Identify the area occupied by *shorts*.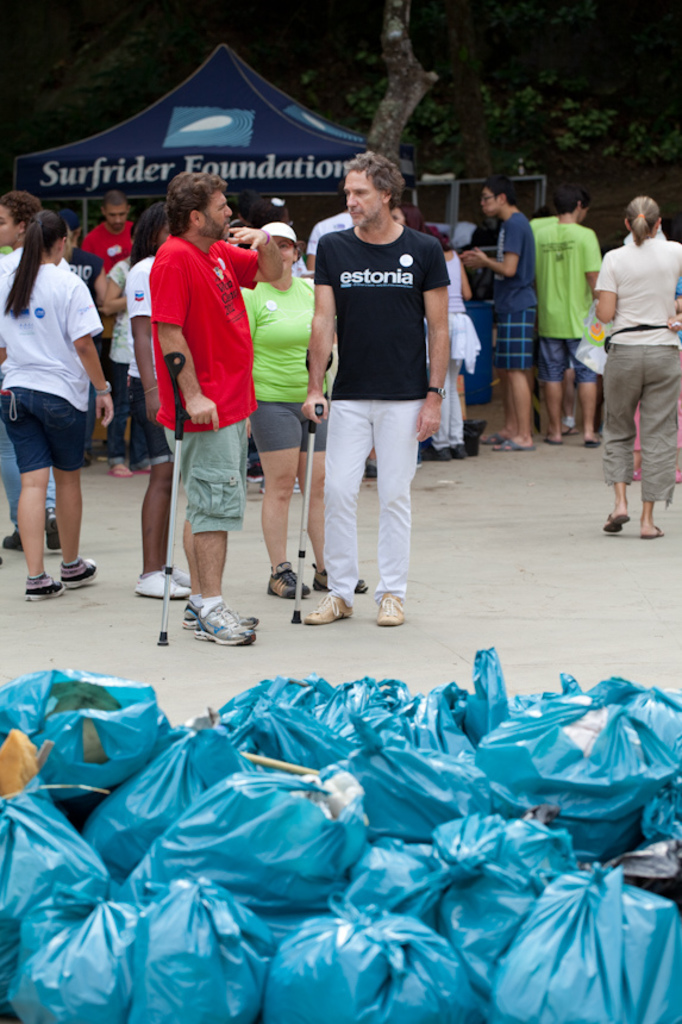
Area: [18, 397, 98, 468].
